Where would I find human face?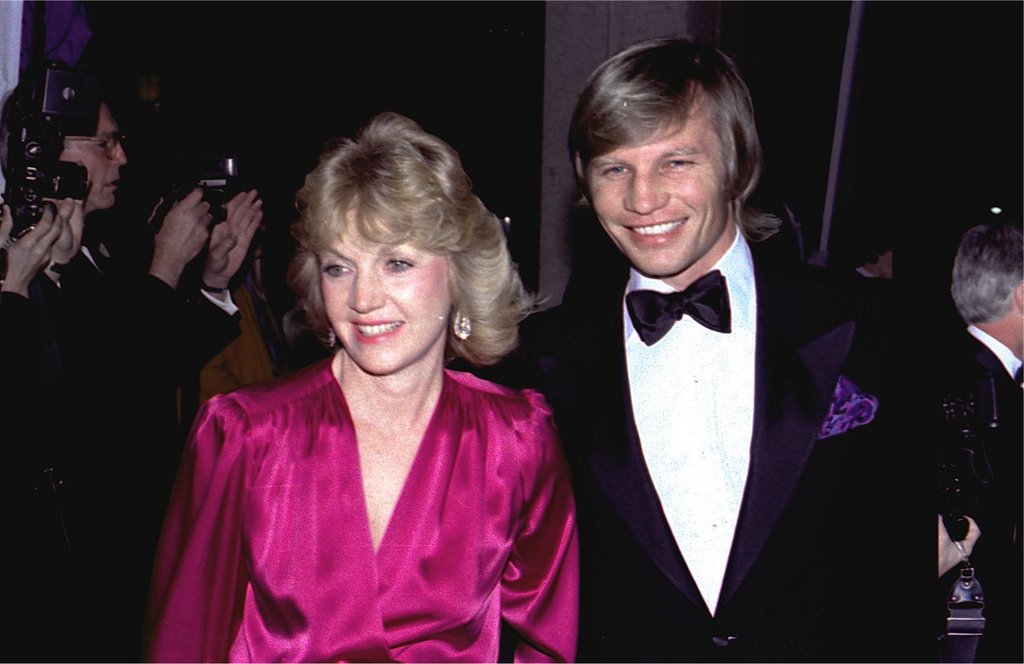
At (588, 100, 732, 274).
